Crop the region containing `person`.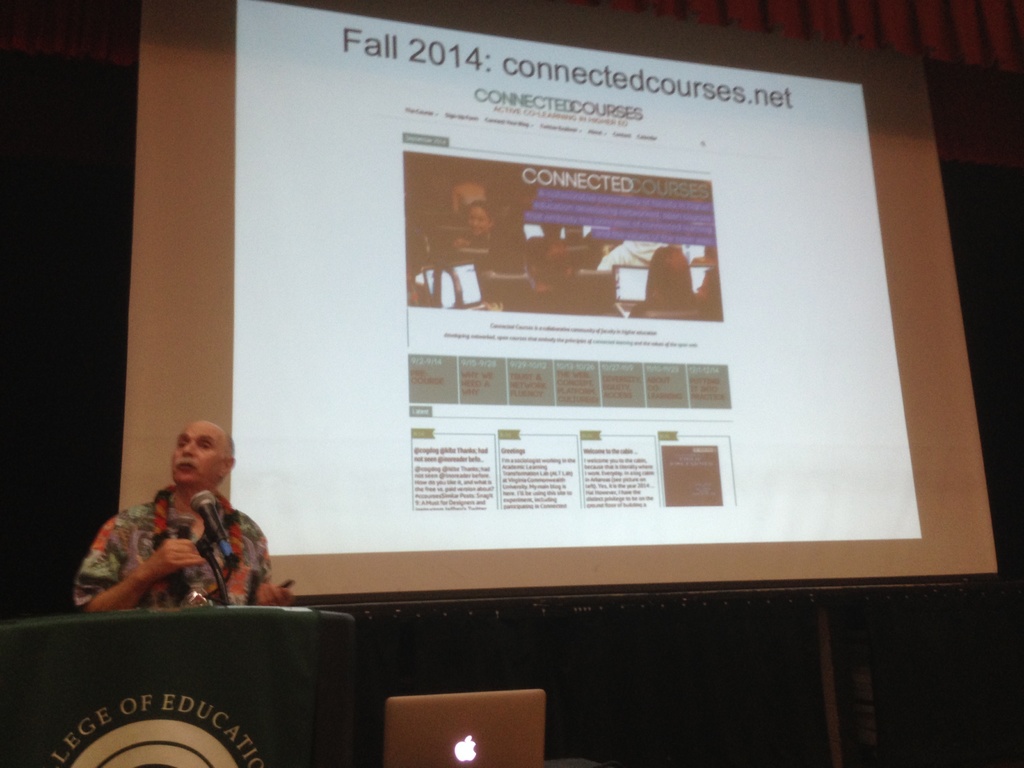
Crop region: {"left": 504, "top": 249, "right": 598, "bottom": 314}.
